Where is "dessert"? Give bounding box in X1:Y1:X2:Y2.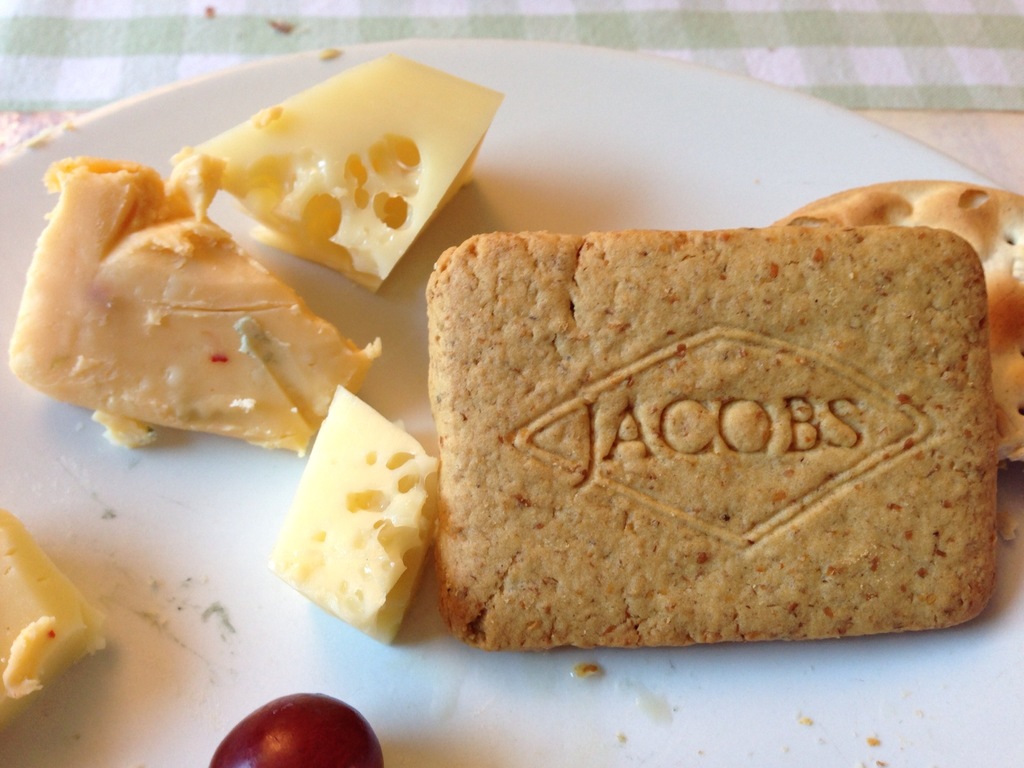
148:84:481:300.
